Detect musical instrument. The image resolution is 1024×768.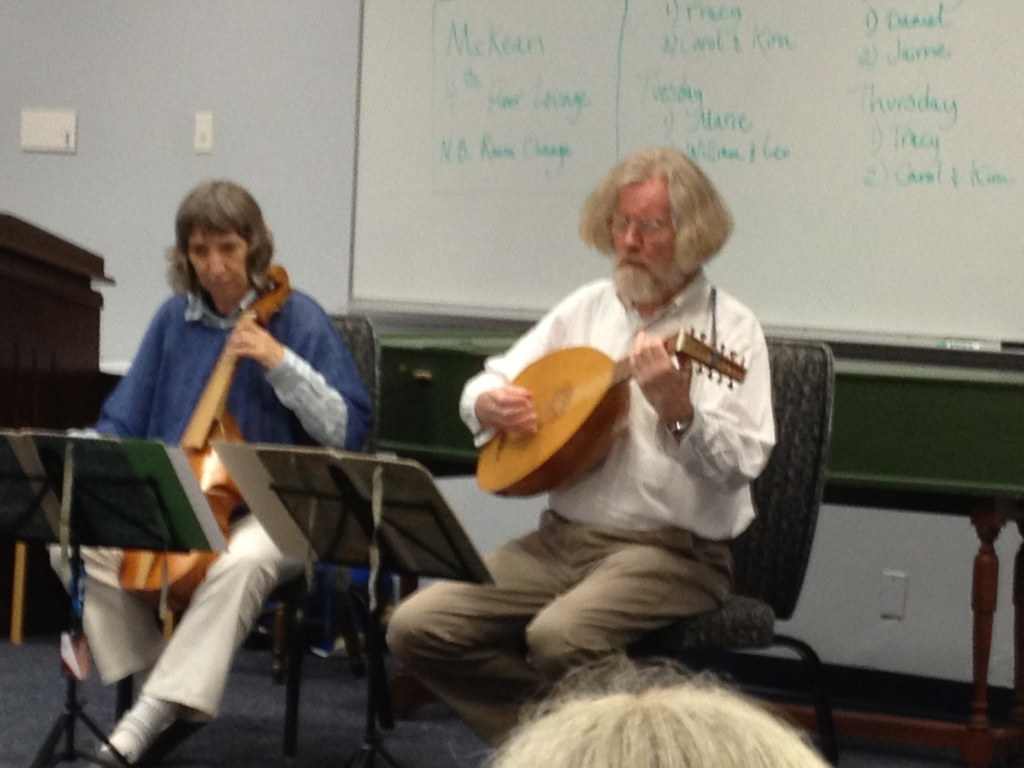
x1=484, y1=331, x2=698, y2=491.
